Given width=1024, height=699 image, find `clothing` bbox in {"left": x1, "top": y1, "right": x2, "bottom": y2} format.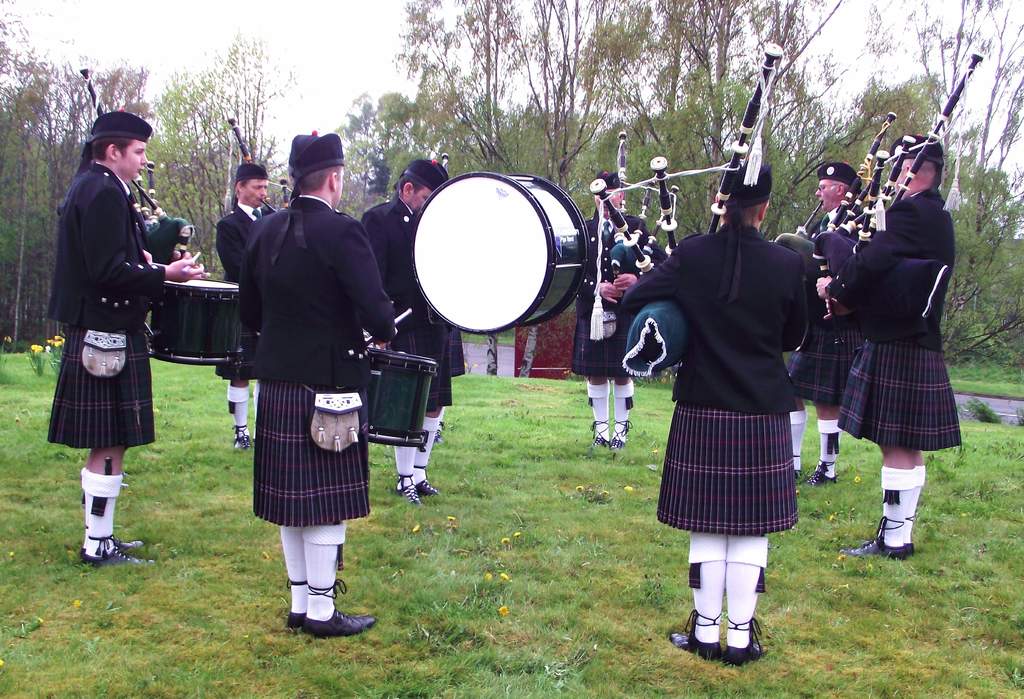
{"left": 42, "top": 154, "right": 168, "bottom": 451}.
